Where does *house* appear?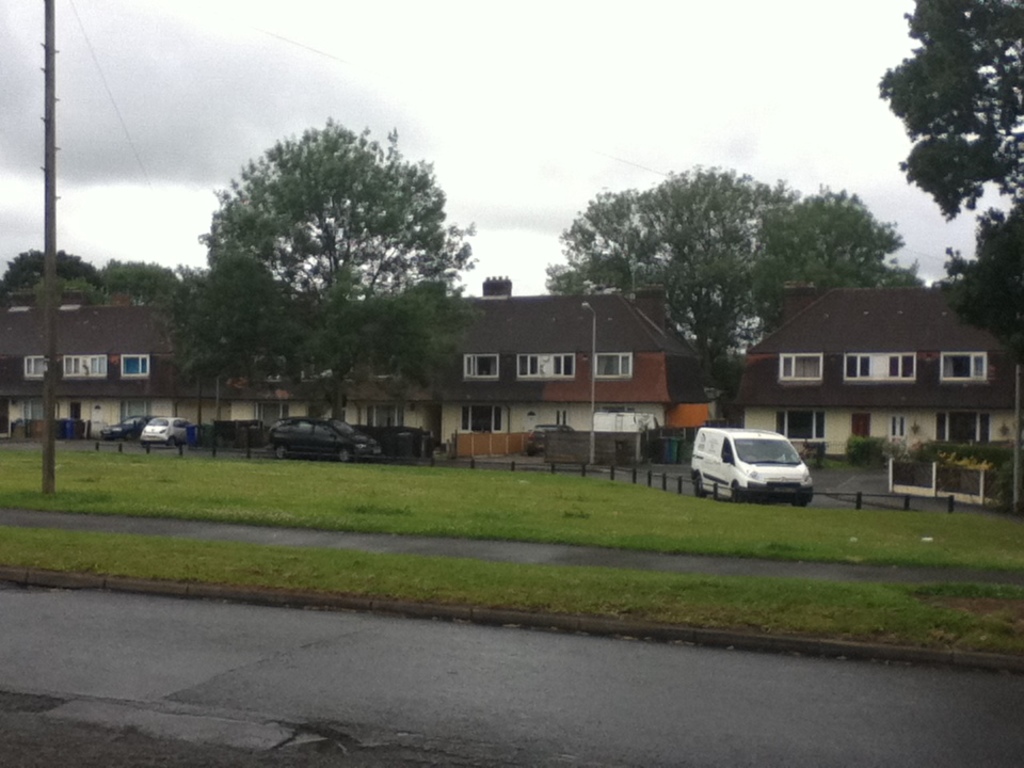
Appears at [left=726, top=277, right=1023, bottom=460].
